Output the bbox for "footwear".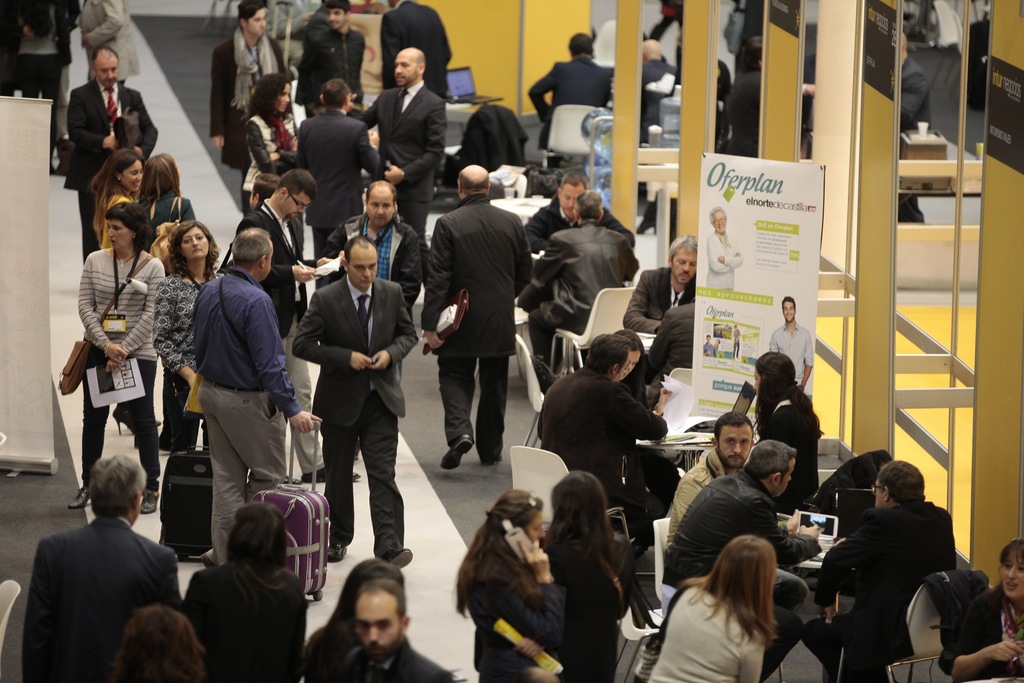
BBox(156, 445, 171, 456).
